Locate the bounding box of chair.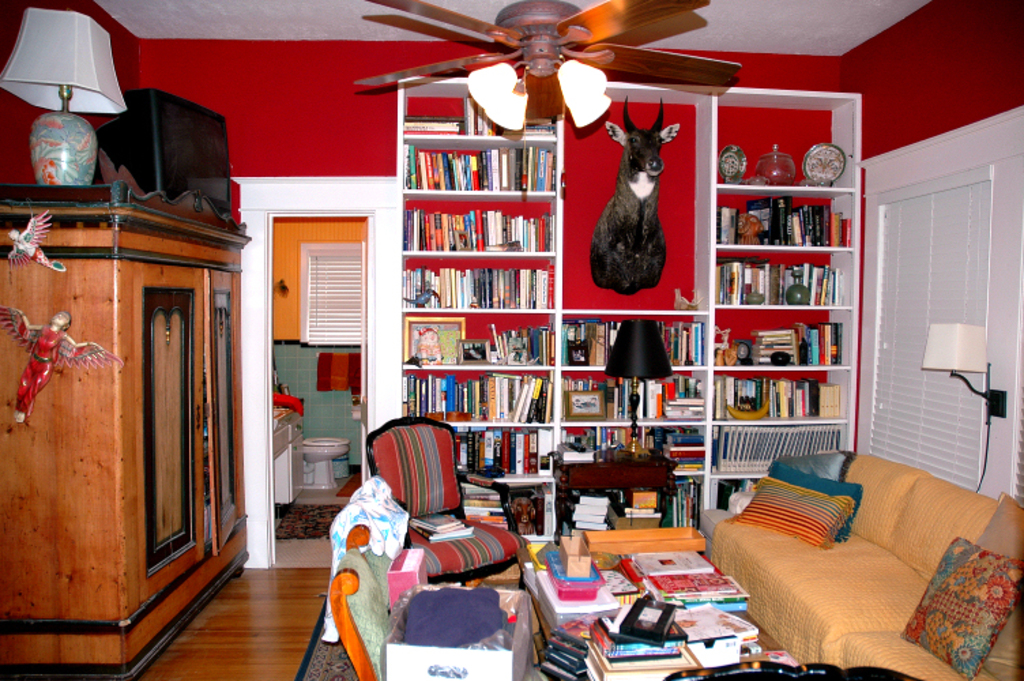
Bounding box: pyautogui.locateOnScreen(330, 522, 549, 680).
